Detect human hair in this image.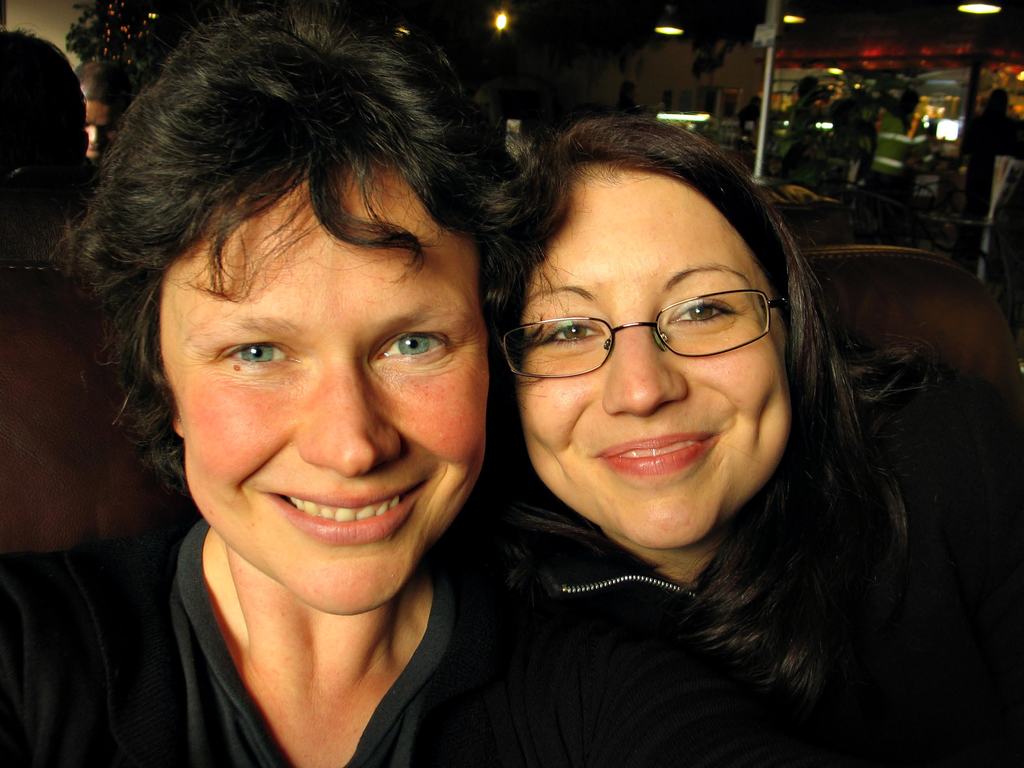
Detection: <region>29, 18, 507, 588</region>.
